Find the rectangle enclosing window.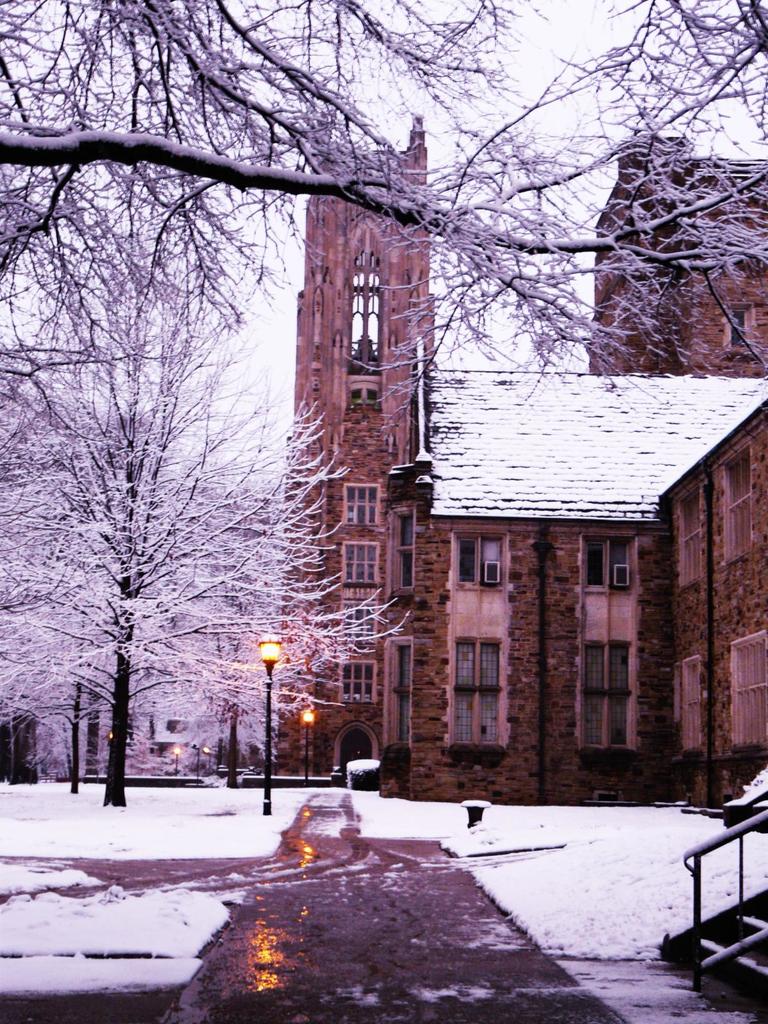
<box>574,646,605,691</box>.
